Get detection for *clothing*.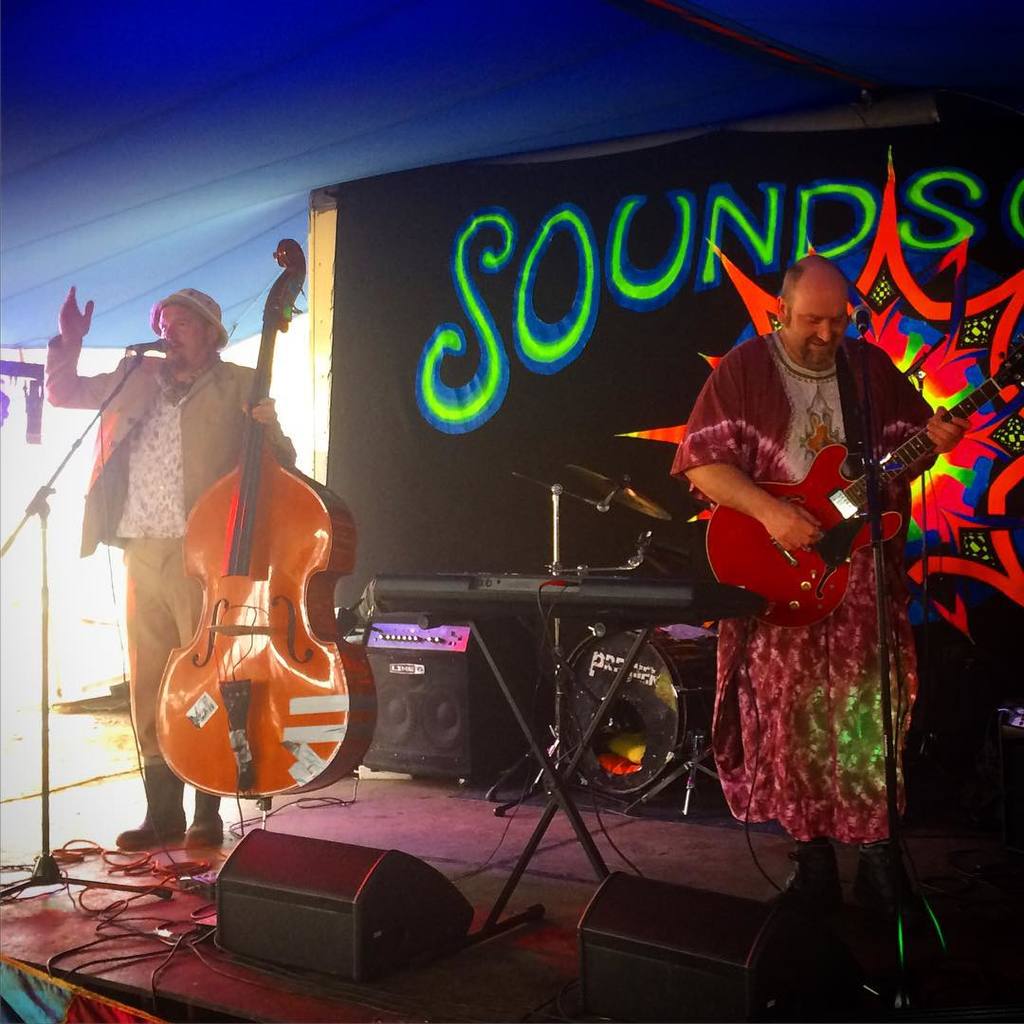
Detection: box=[693, 313, 929, 839].
